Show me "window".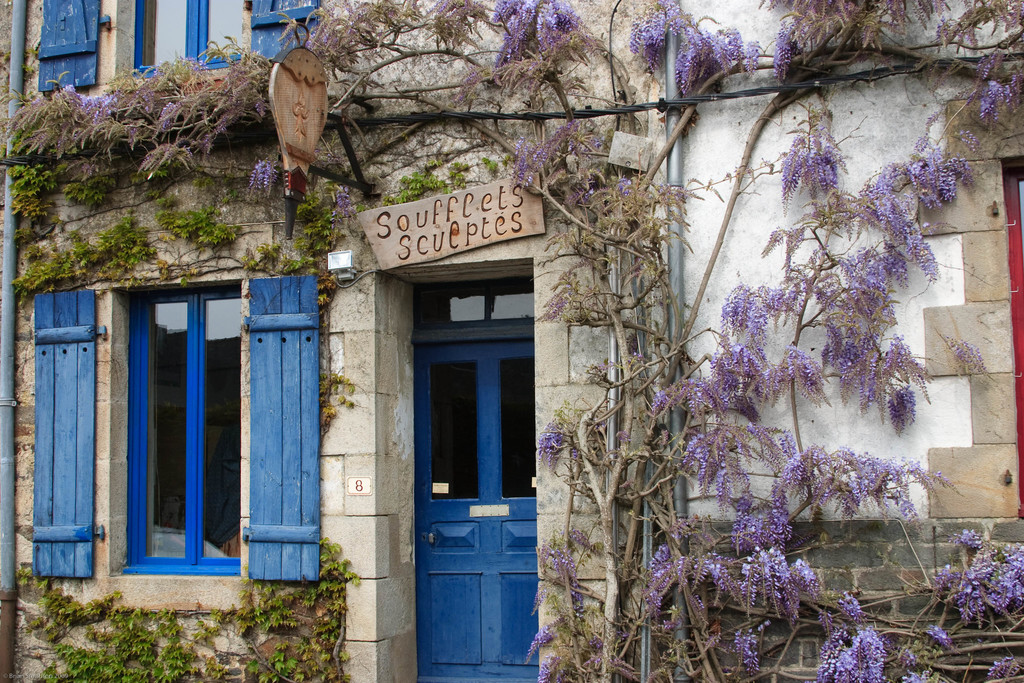
"window" is here: <region>409, 340, 538, 500</region>.
